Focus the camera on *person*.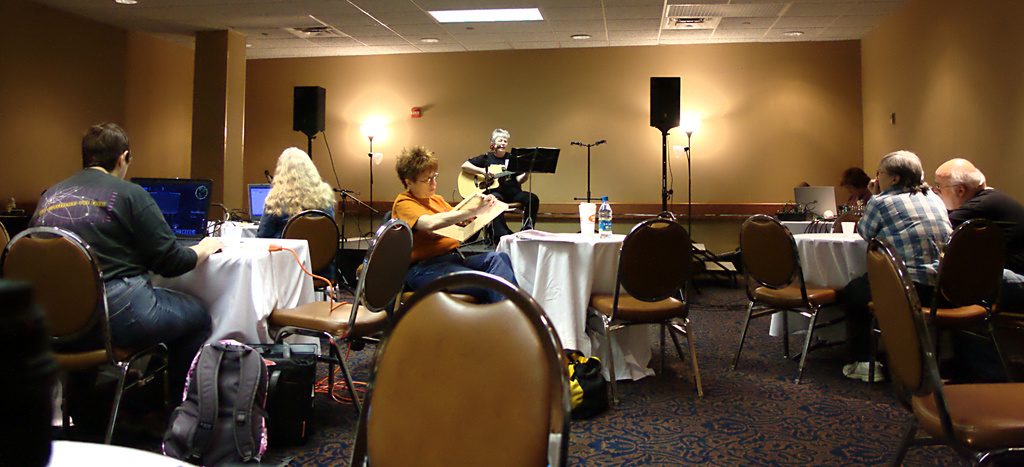
Focus region: (827, 169, 863, 234).
